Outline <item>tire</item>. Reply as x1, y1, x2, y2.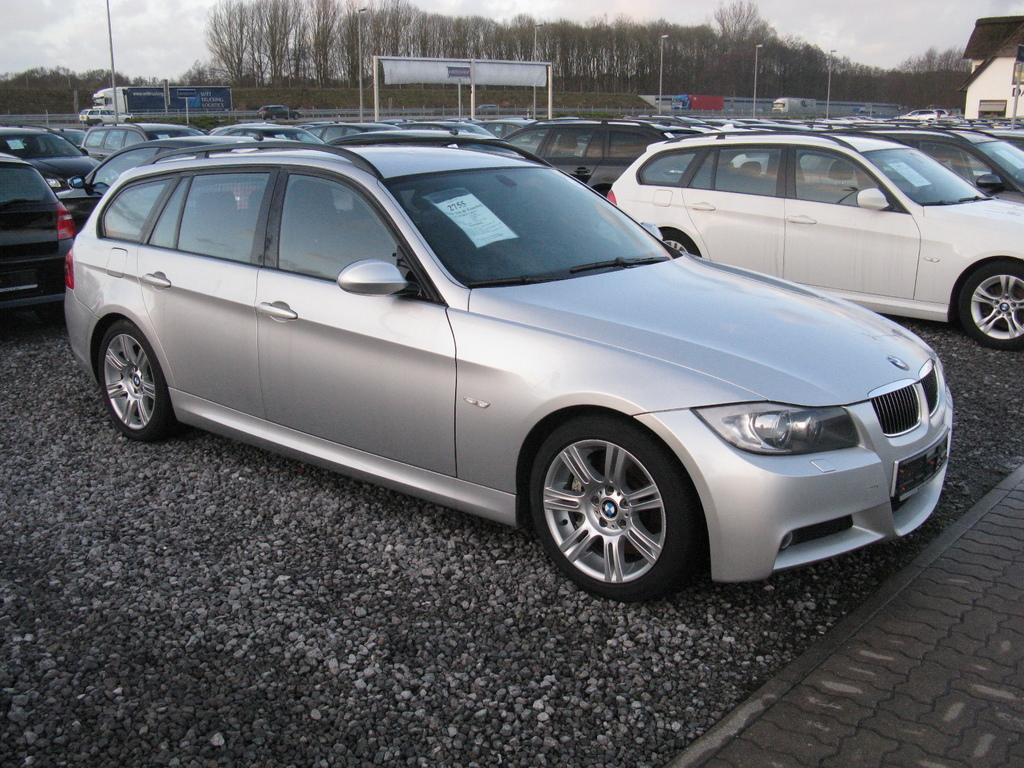
97, 317, 173, 442.
